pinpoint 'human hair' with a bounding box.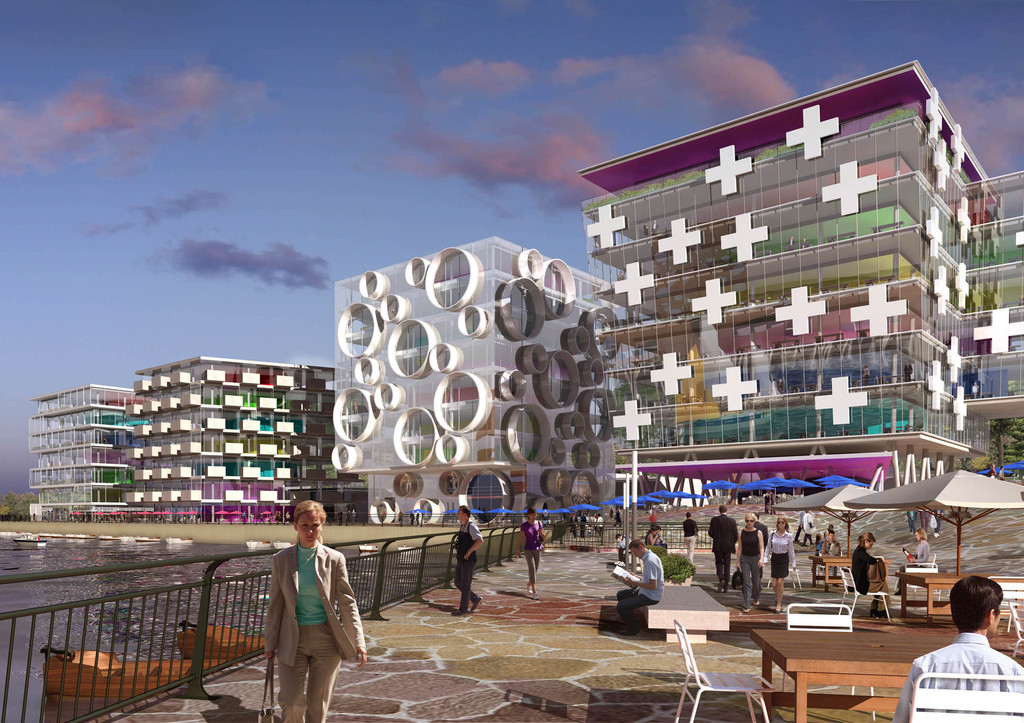
526/507/538/518.
